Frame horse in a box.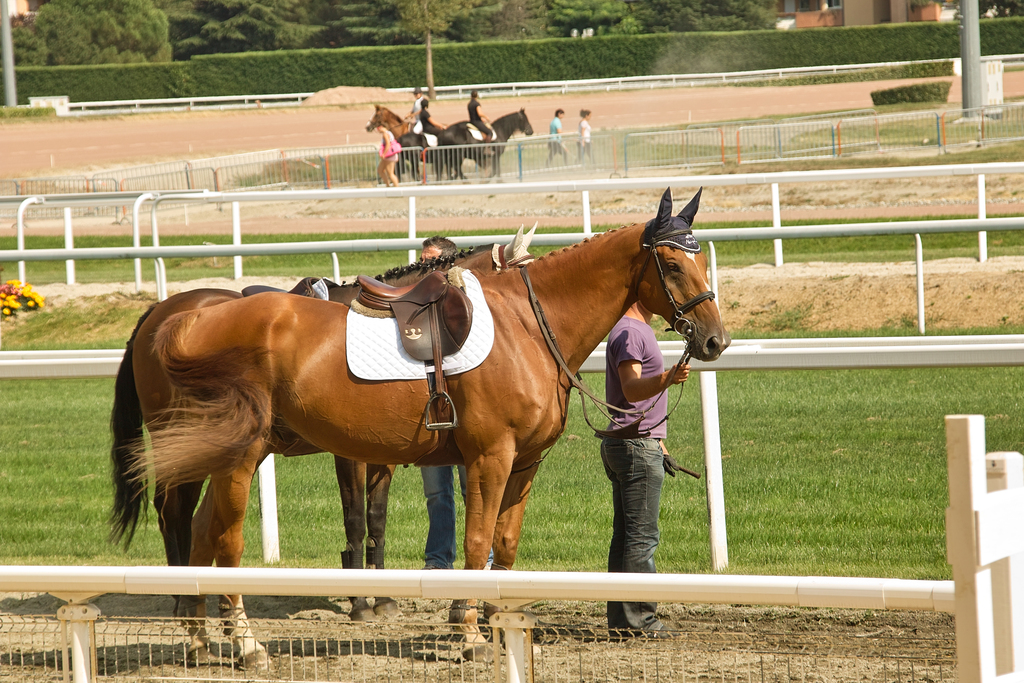
388 131 449 181.
